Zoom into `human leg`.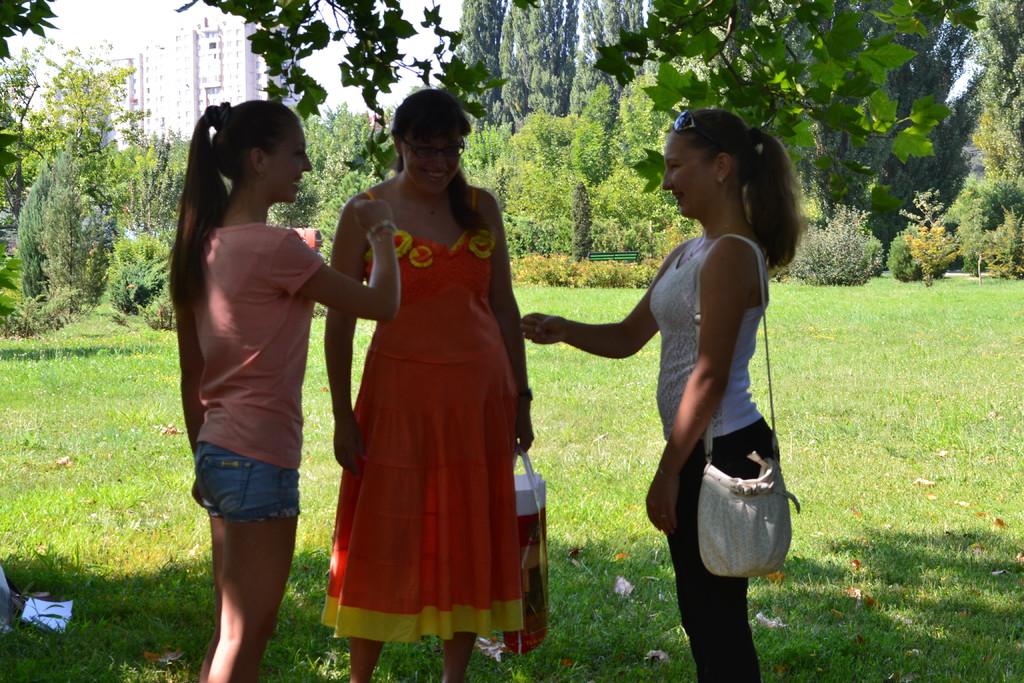
Zoom target: x1=429, y1=429, x2=511, y2=678.
